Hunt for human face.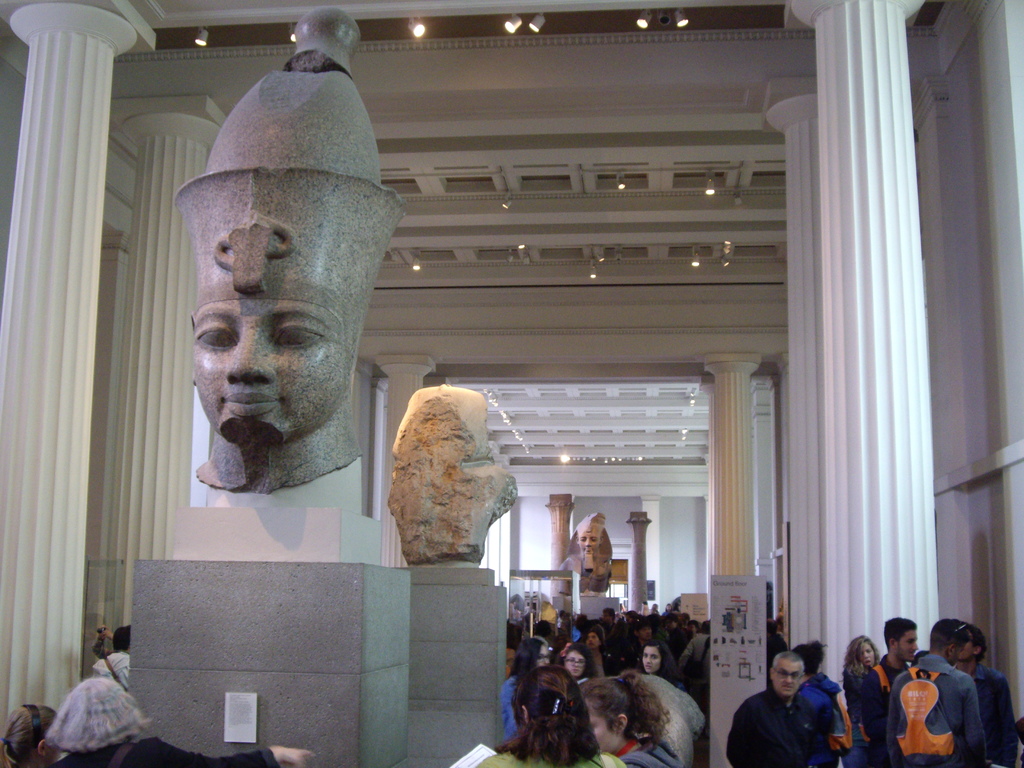
Hunted down at detection(897, 627, 920, 663).
